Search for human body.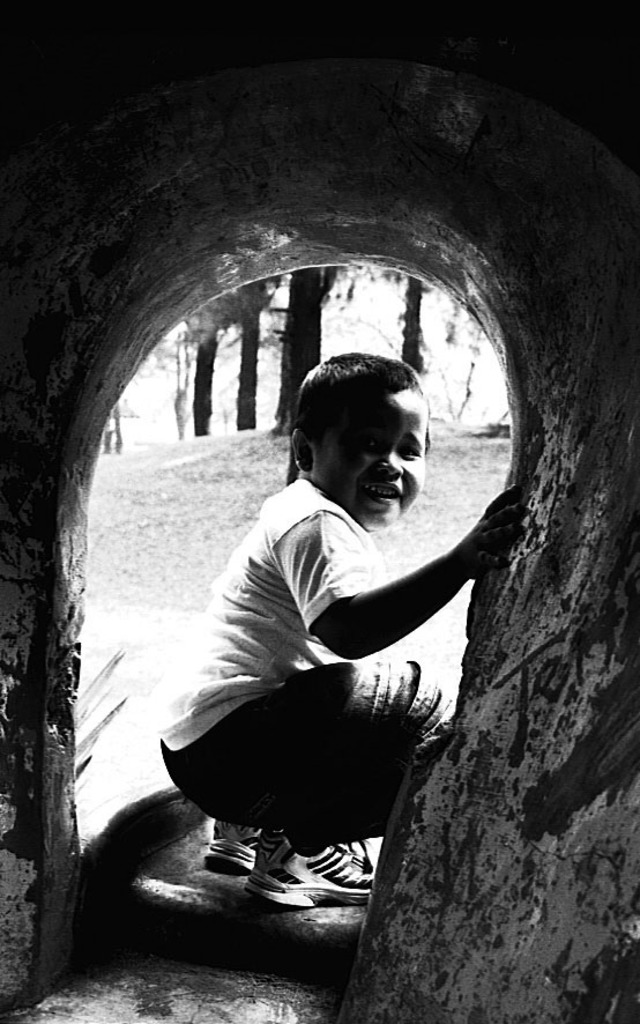
Found at [left=97, top=133, right=555, bottom=948].
